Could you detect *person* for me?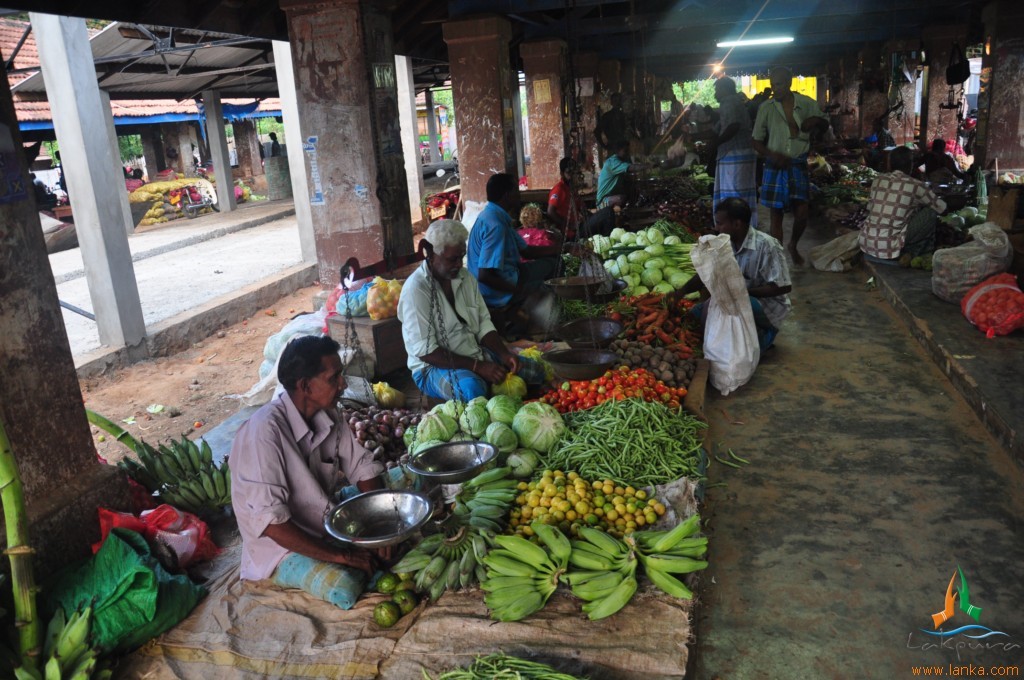
Detection result: box(855, 147, 942, 269).
